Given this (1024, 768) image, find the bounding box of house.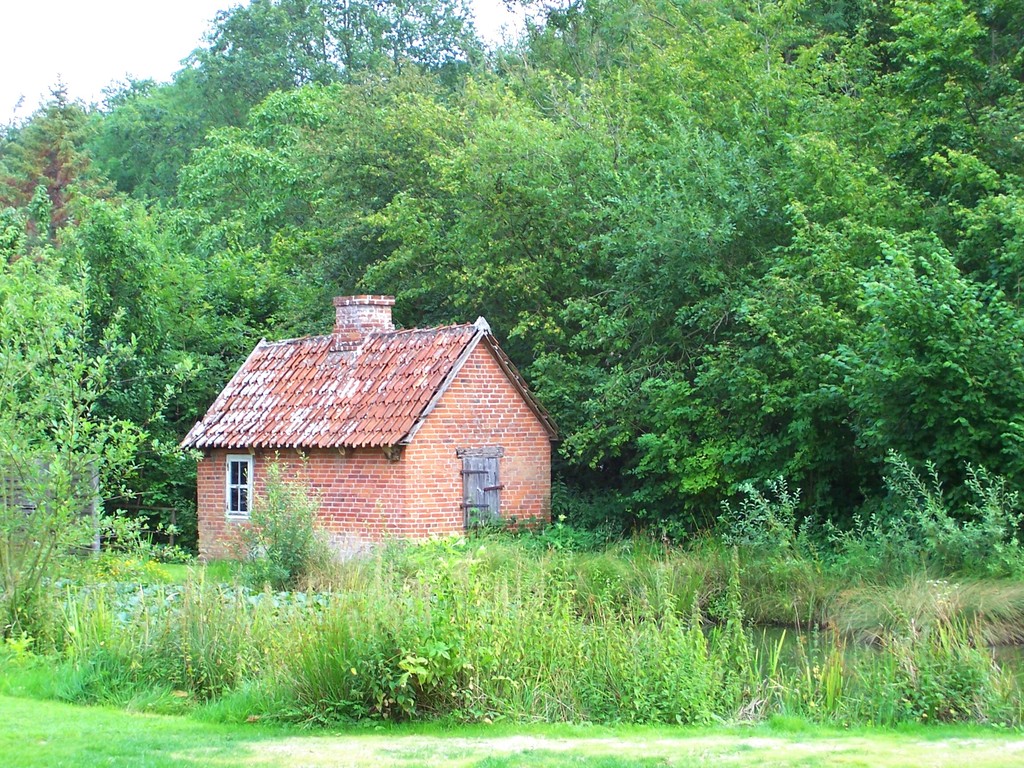
(left=195, top=278, right=593, bottom=607).
